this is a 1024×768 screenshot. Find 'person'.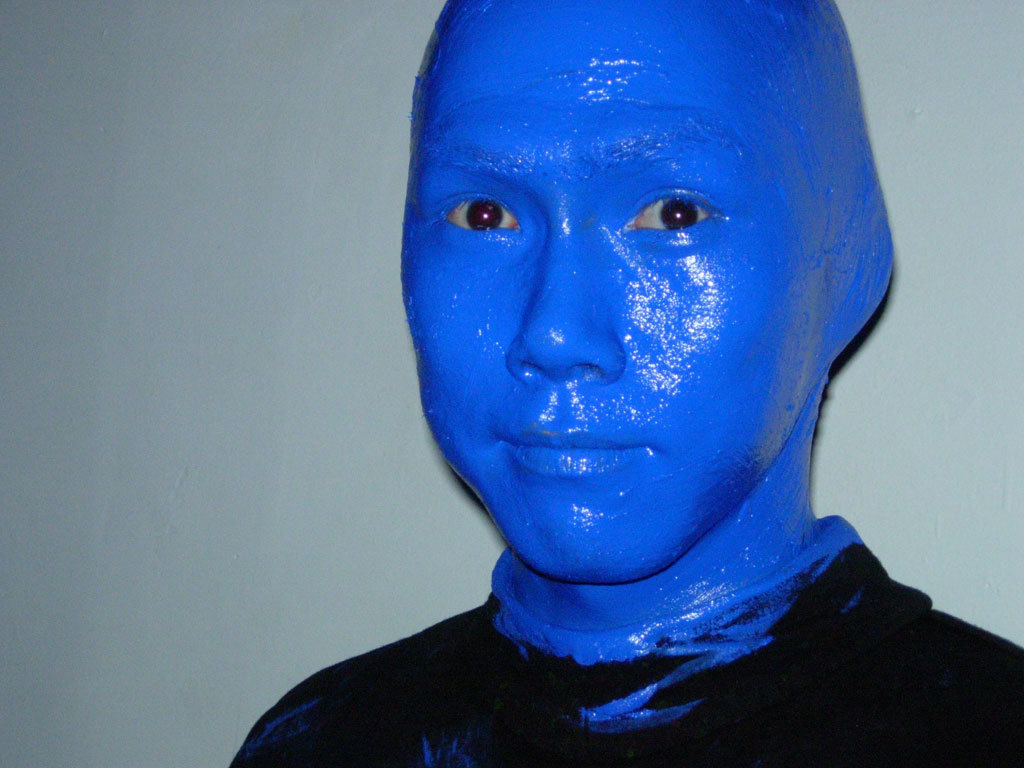
Bounding box: bbox=(227, 0, 1023, 767).
